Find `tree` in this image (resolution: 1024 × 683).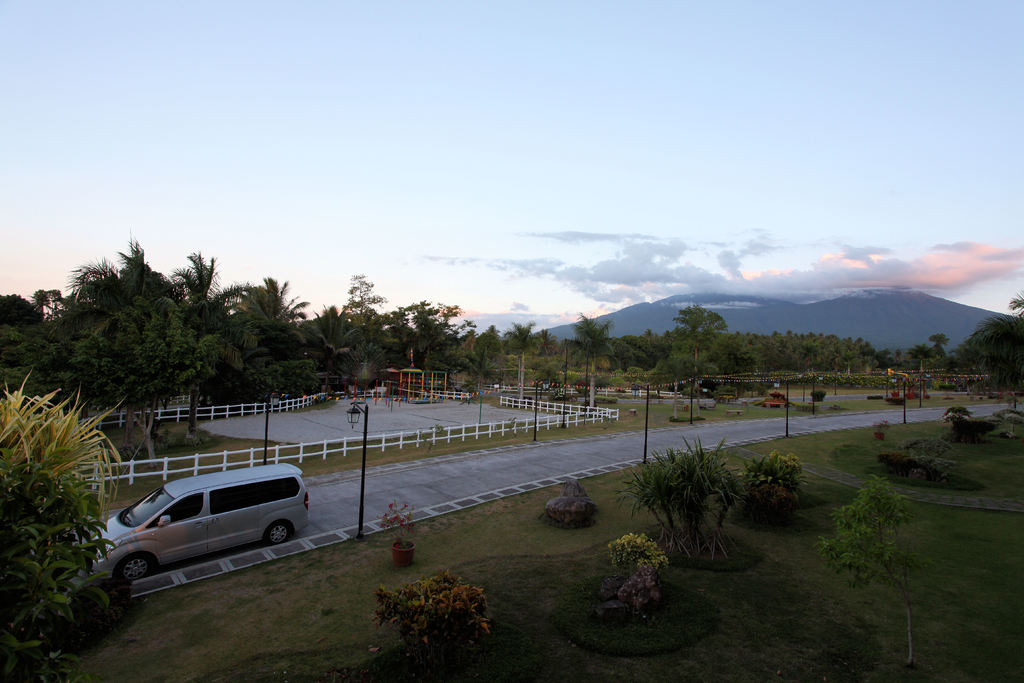
[565,311,615,407].
